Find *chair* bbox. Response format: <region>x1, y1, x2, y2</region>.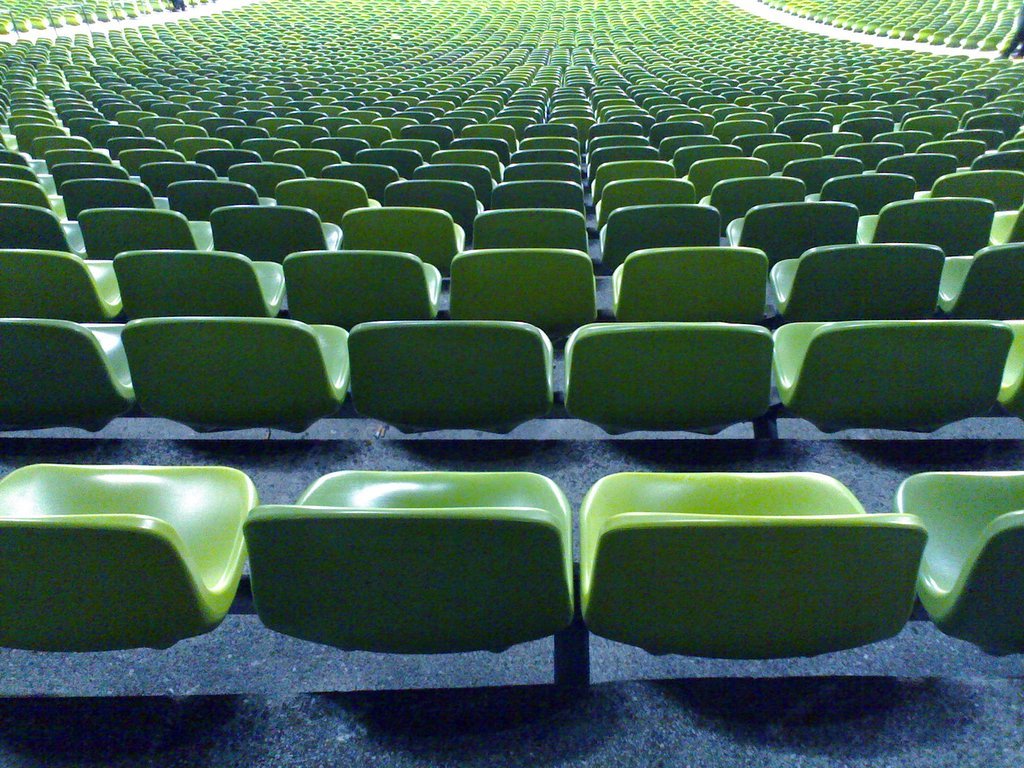
<region>36, 147, 111, 166</region>.
